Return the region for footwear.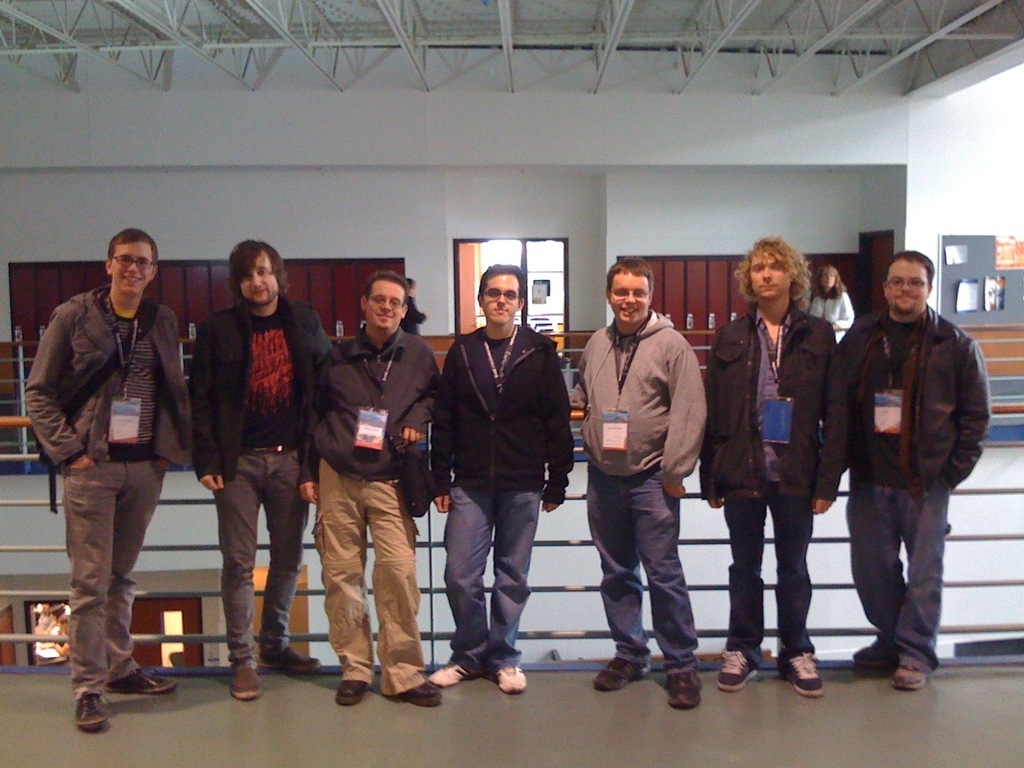
detection(779, 643, 828, 696).
